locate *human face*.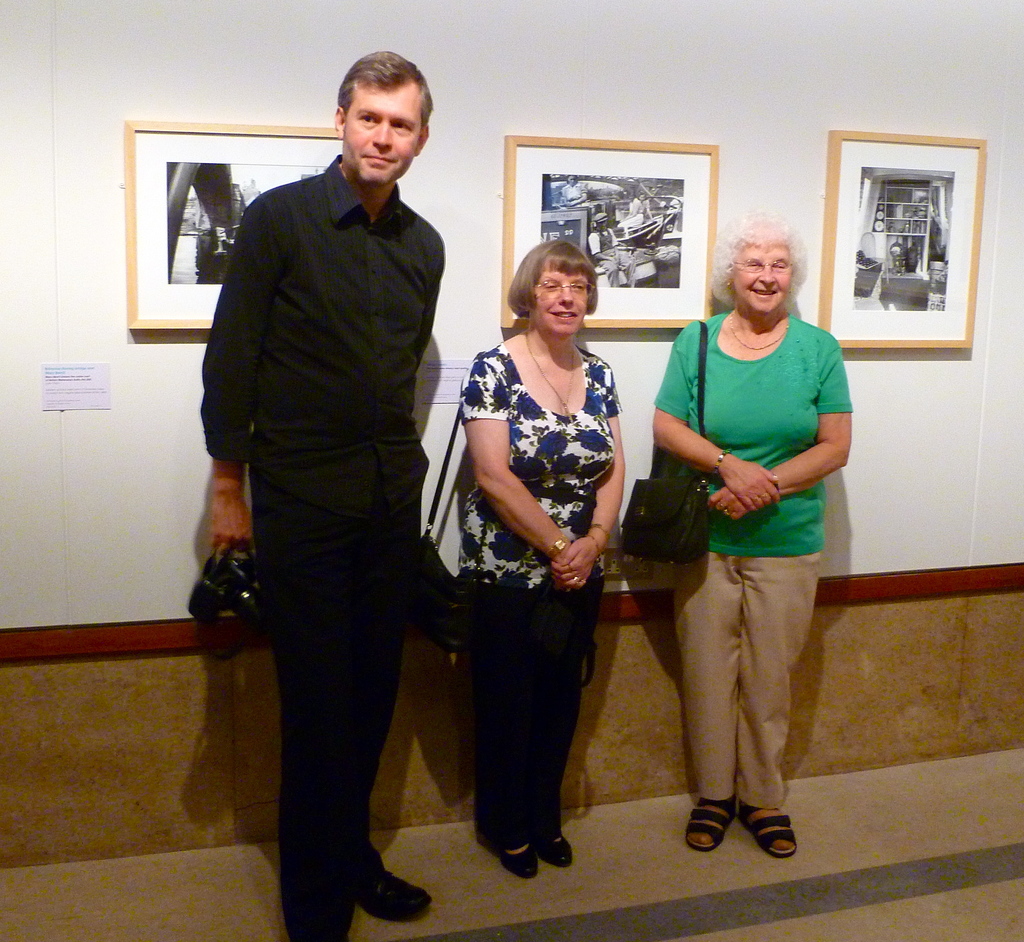
Bounding box: crop(350, 83, 428, 184).
